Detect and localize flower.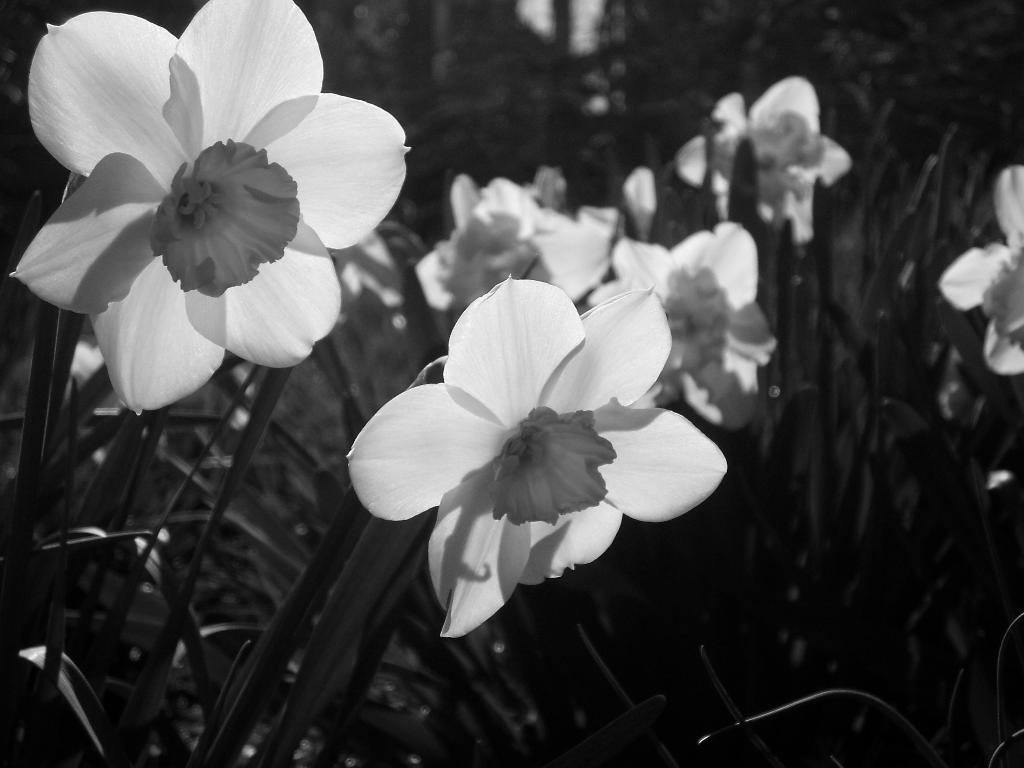
Localized at bbox=(415, 177, 620, 319).
